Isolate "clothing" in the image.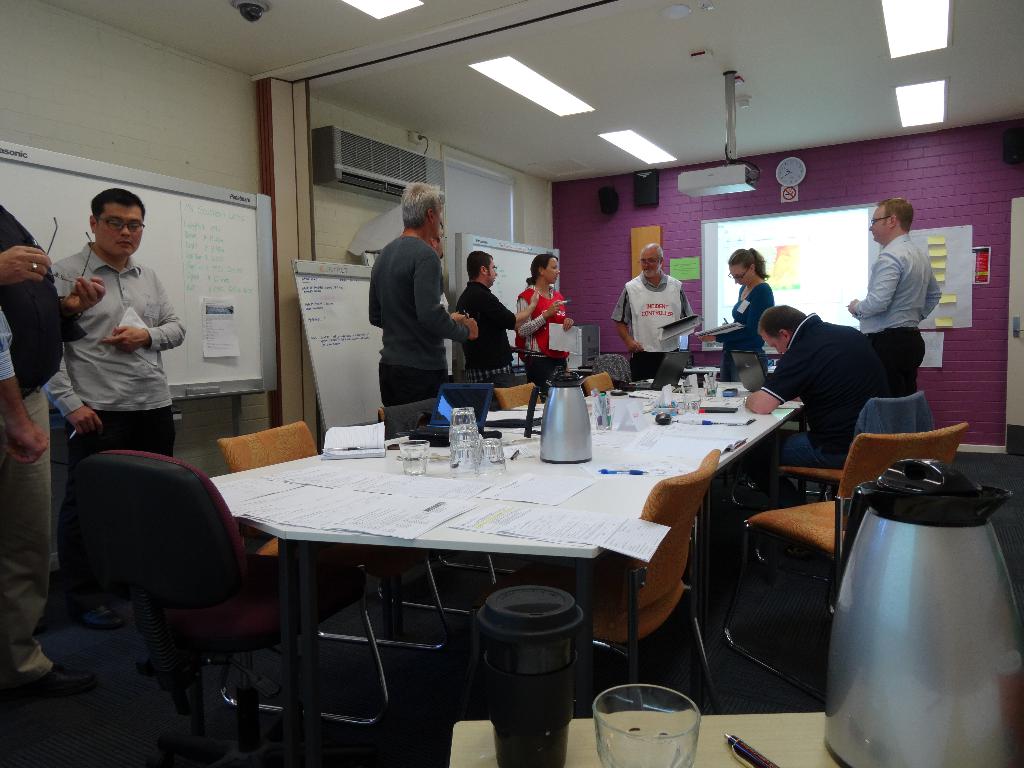
Isolated region: 759,314,884,508.
